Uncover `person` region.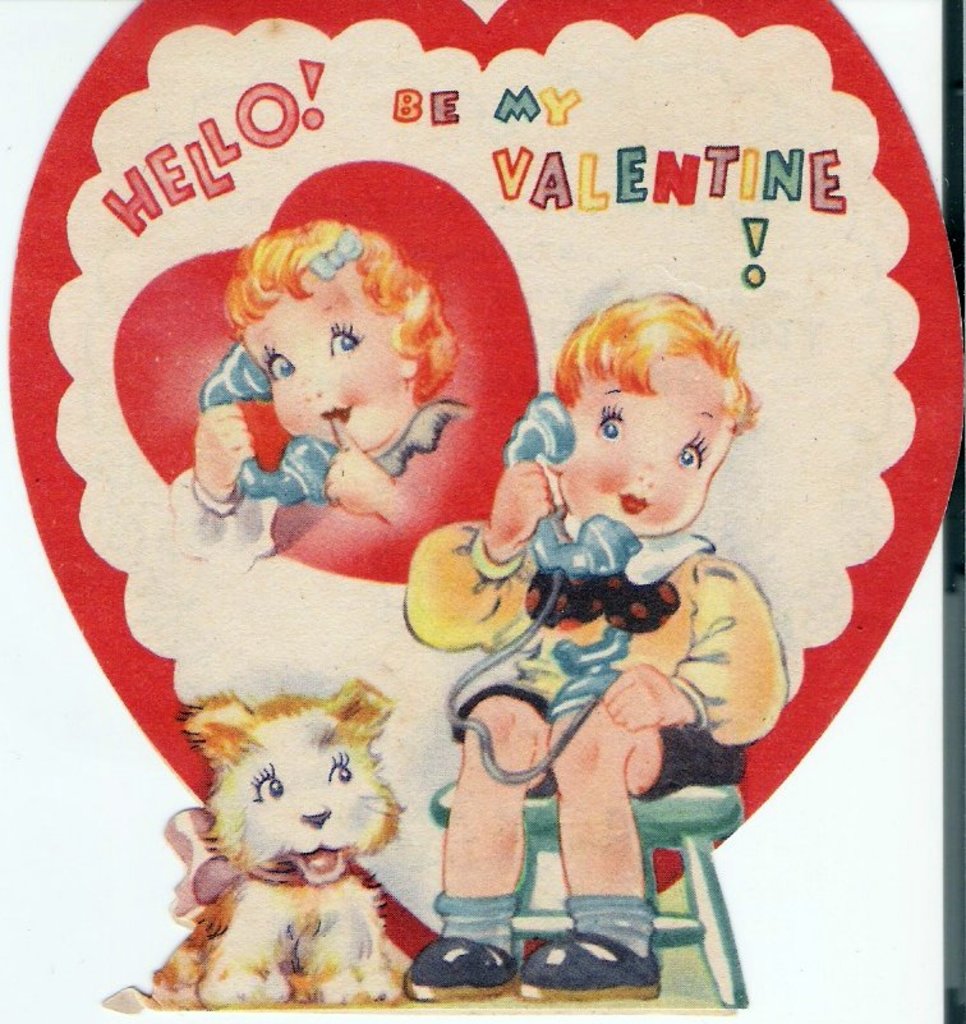
Uncovered: (167,213,471,588).
